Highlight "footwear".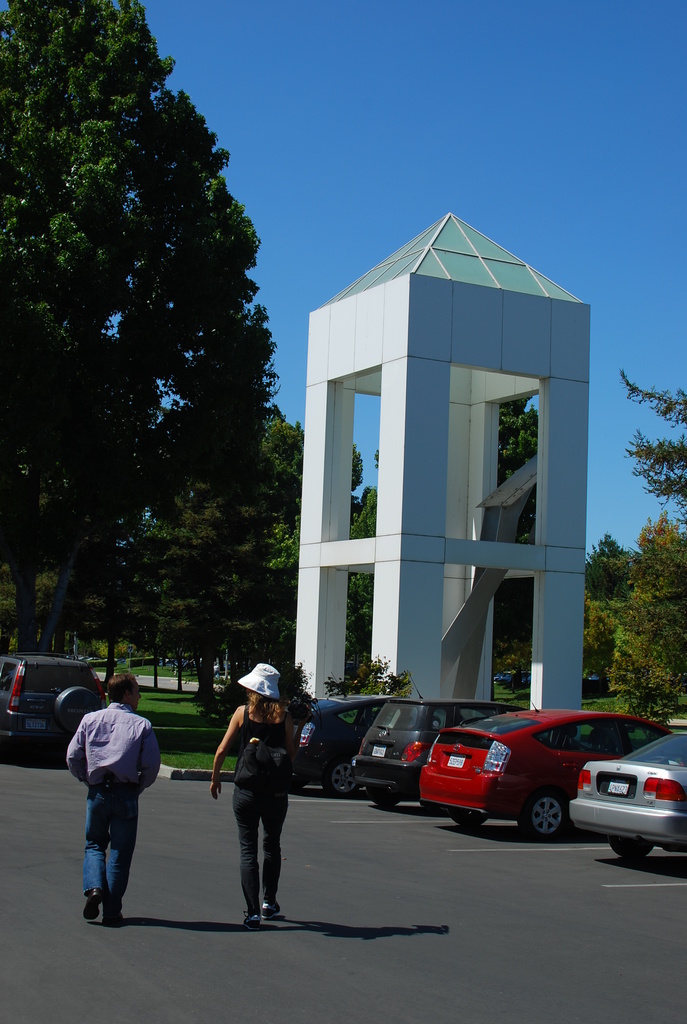
Highlighted region: [107,896,128,926].
